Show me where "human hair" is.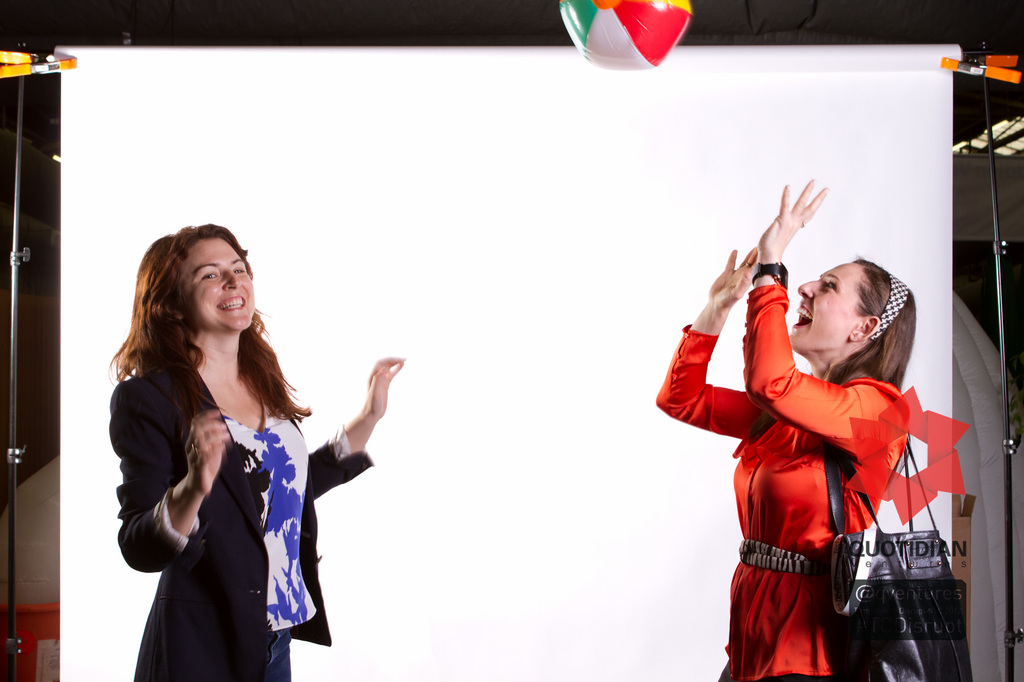
"human hair" is at [x1=824, y1=255, x2=919, y2=383].
